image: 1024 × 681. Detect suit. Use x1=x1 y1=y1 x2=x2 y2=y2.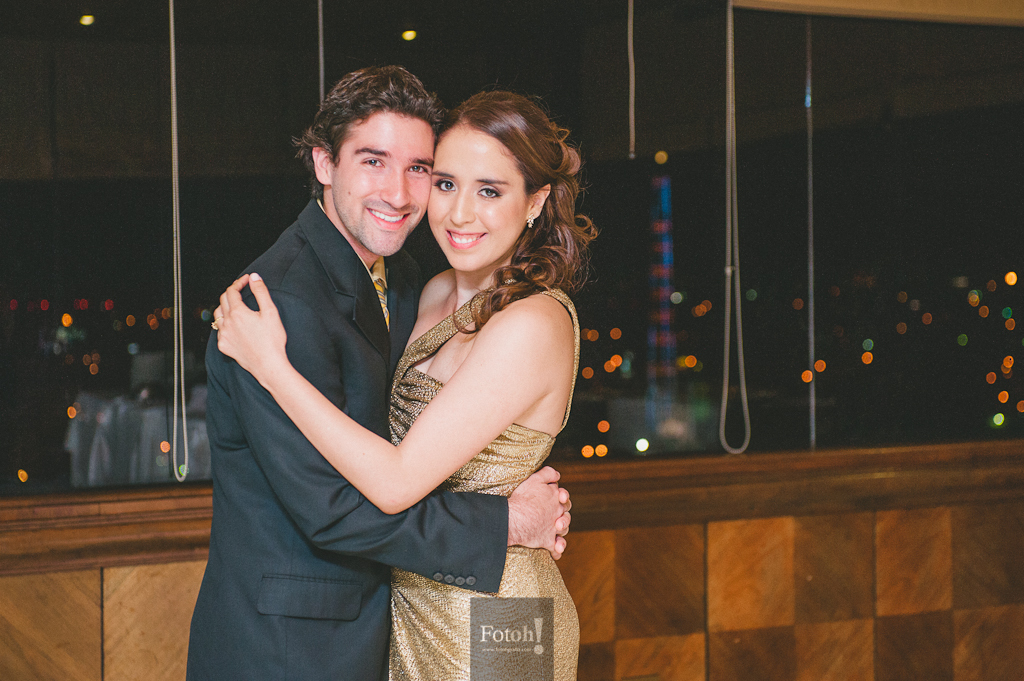
x1=181 y1=102 x2=502 y2=666.
